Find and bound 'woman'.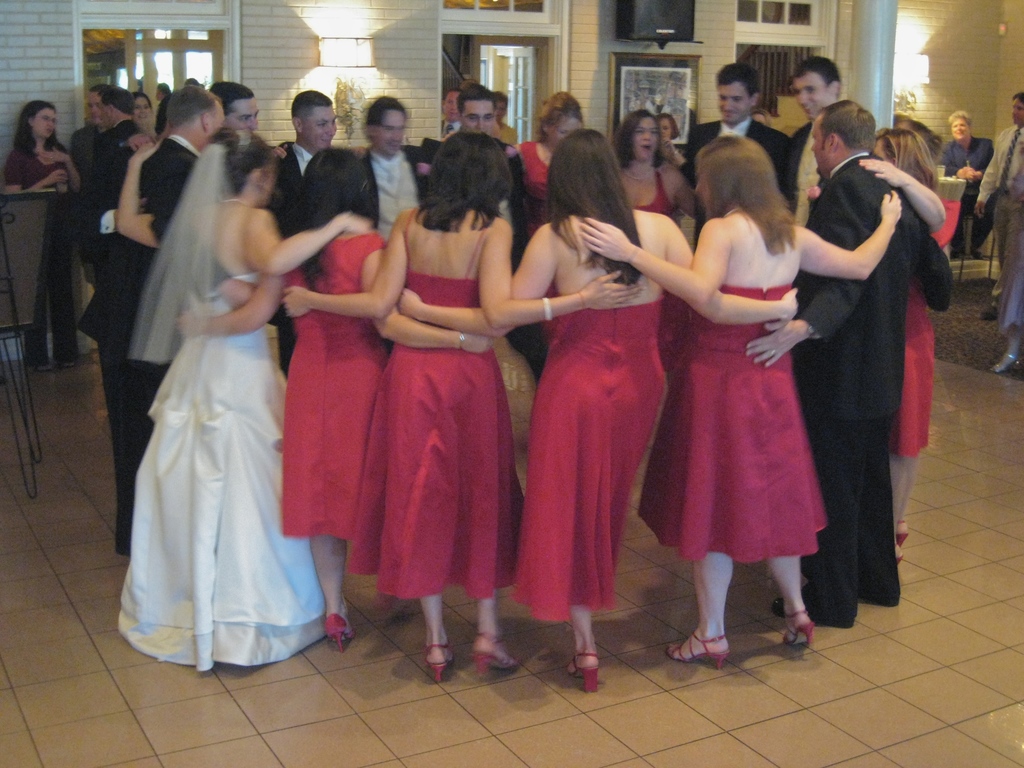
Bound: (left=287, top=147, right=641, bottom=689).
